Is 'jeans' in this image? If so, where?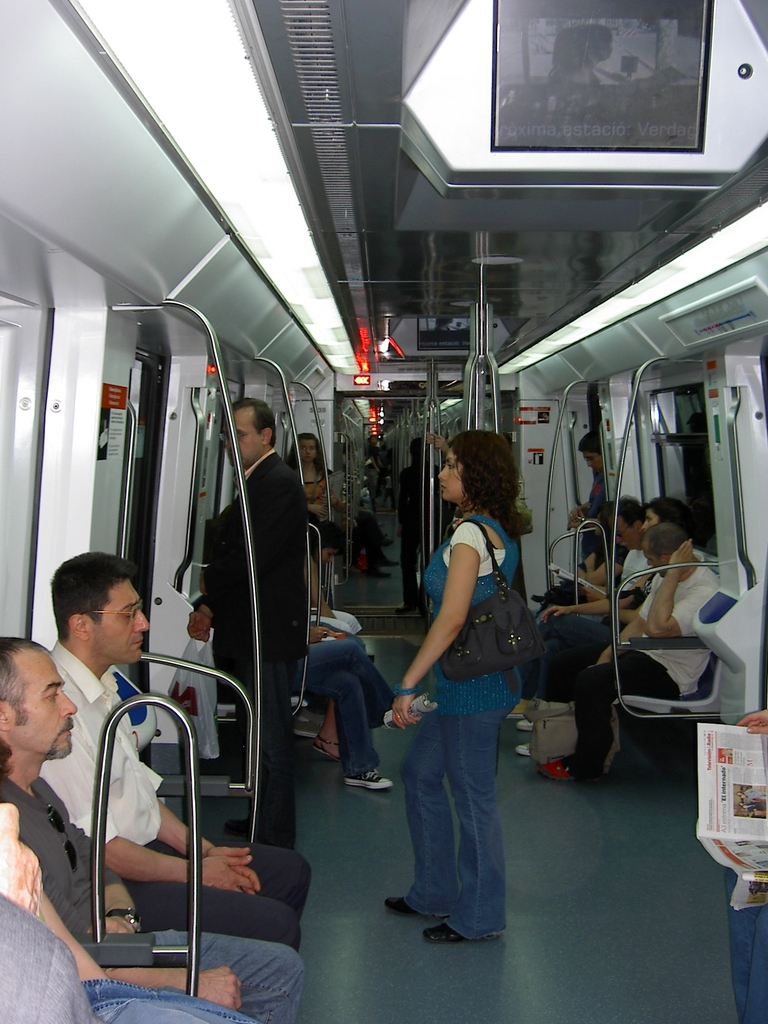
Yes, at l=351, t=511, r=382, b=578.
